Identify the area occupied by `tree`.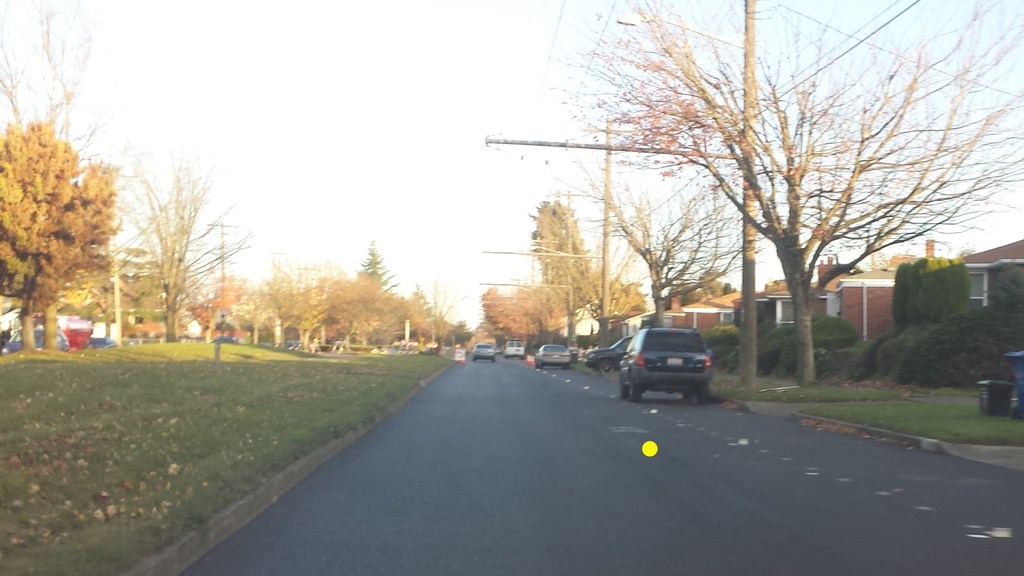
Area: bbox(125, 146, 264, 352).
